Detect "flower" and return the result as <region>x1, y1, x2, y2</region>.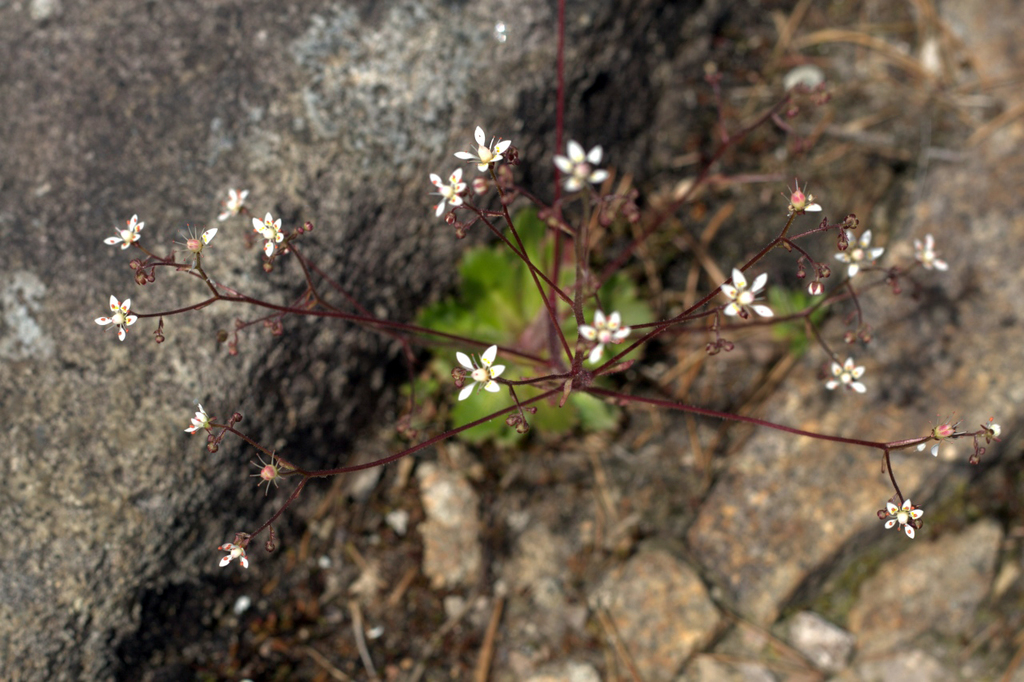
<region>215, 187, 251, 221</region>.
